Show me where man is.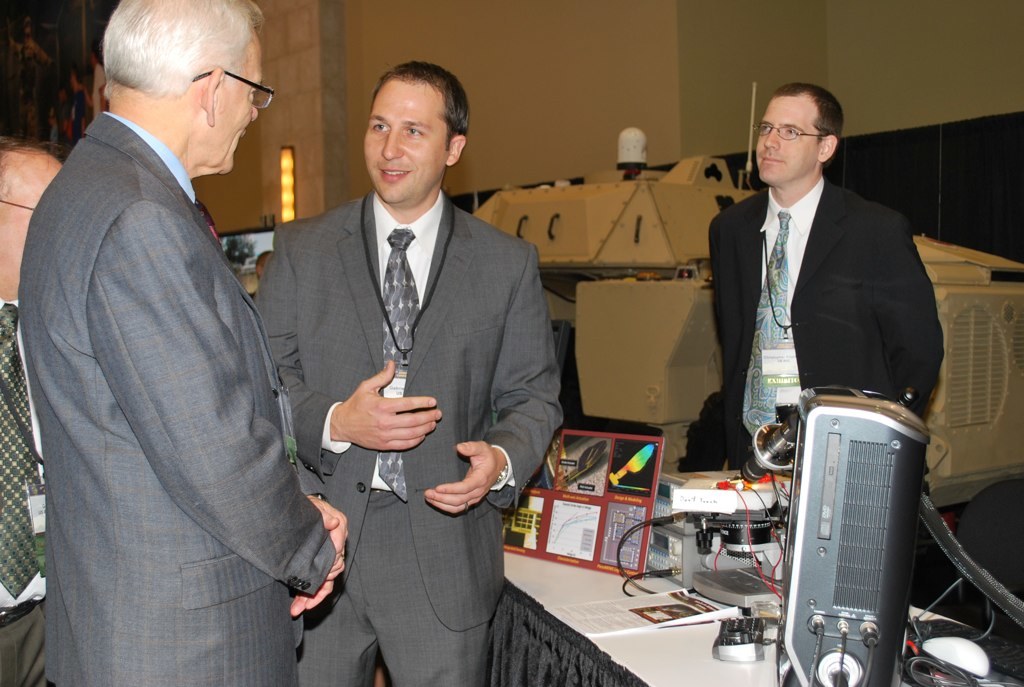
man is at <box>13,0,352,686</box>.
